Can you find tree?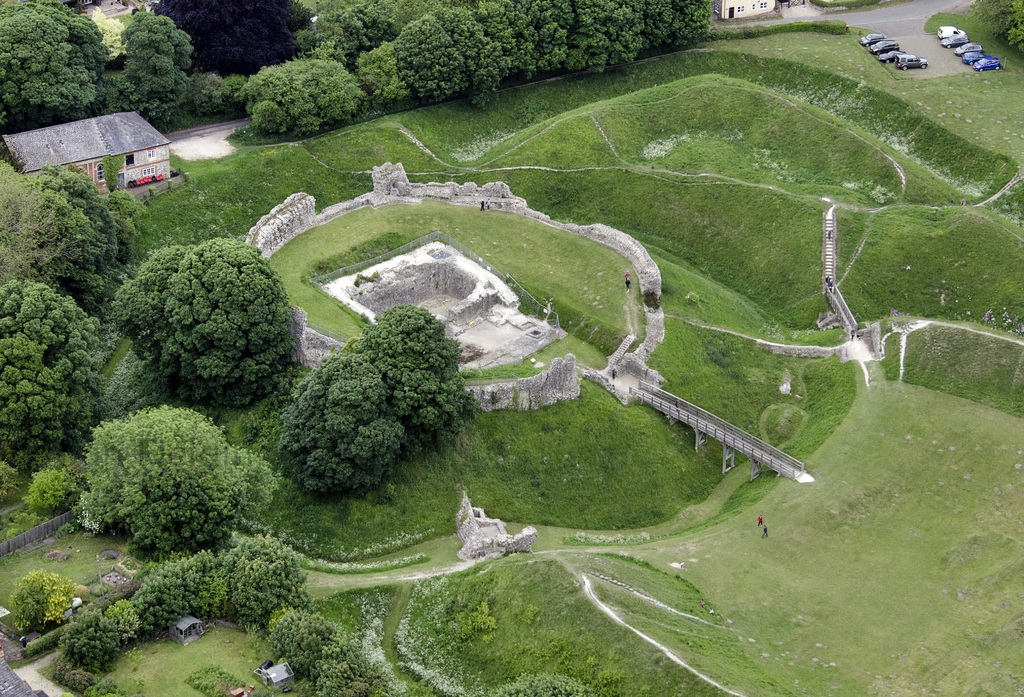
Yes, bounding box: <region>965, 0, 1023, 57</region>.
